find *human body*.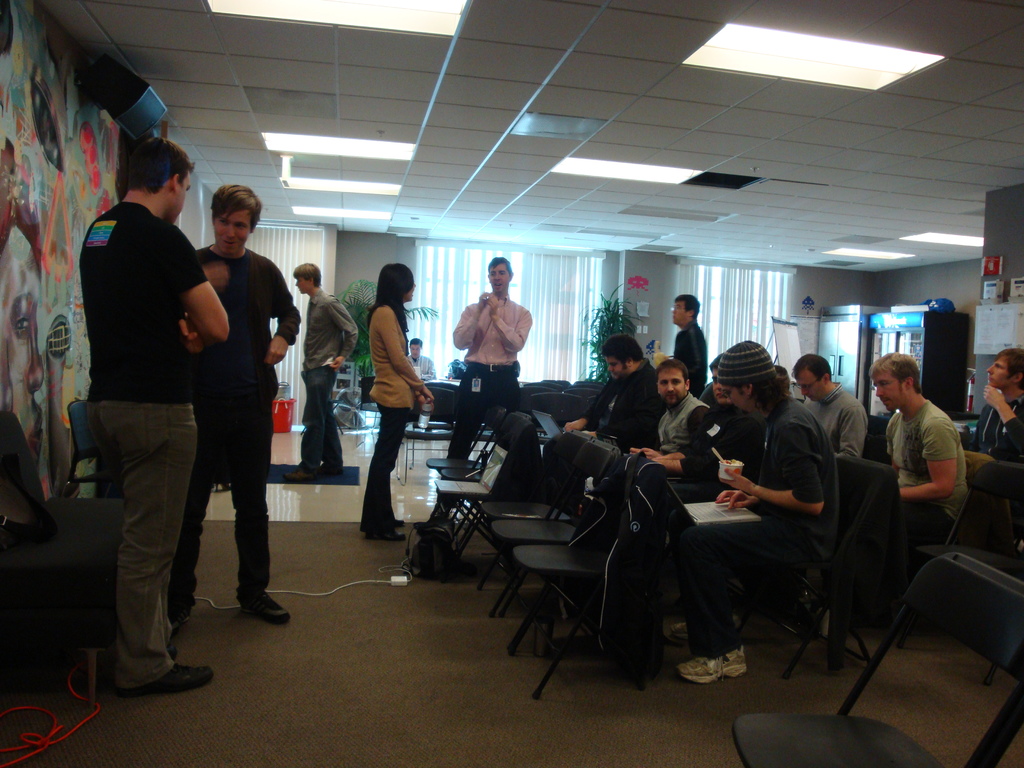
crop(968, 347, 1023, 460).
